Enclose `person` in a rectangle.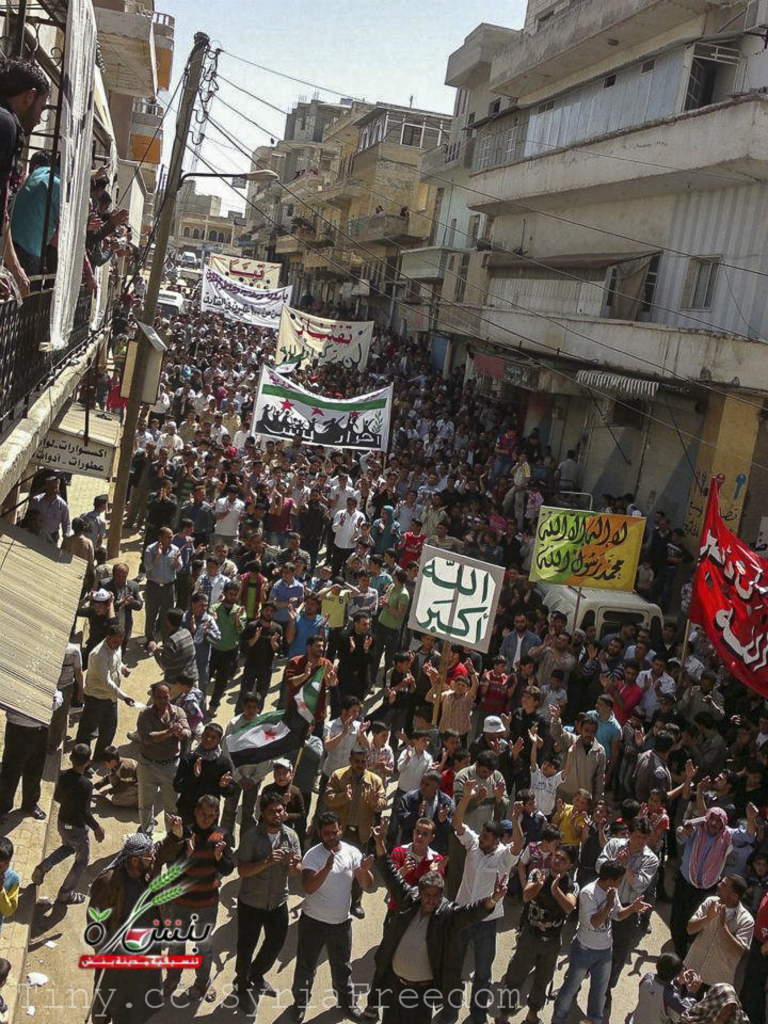
[x1=425, y1=657, x2=480, y2=739].
